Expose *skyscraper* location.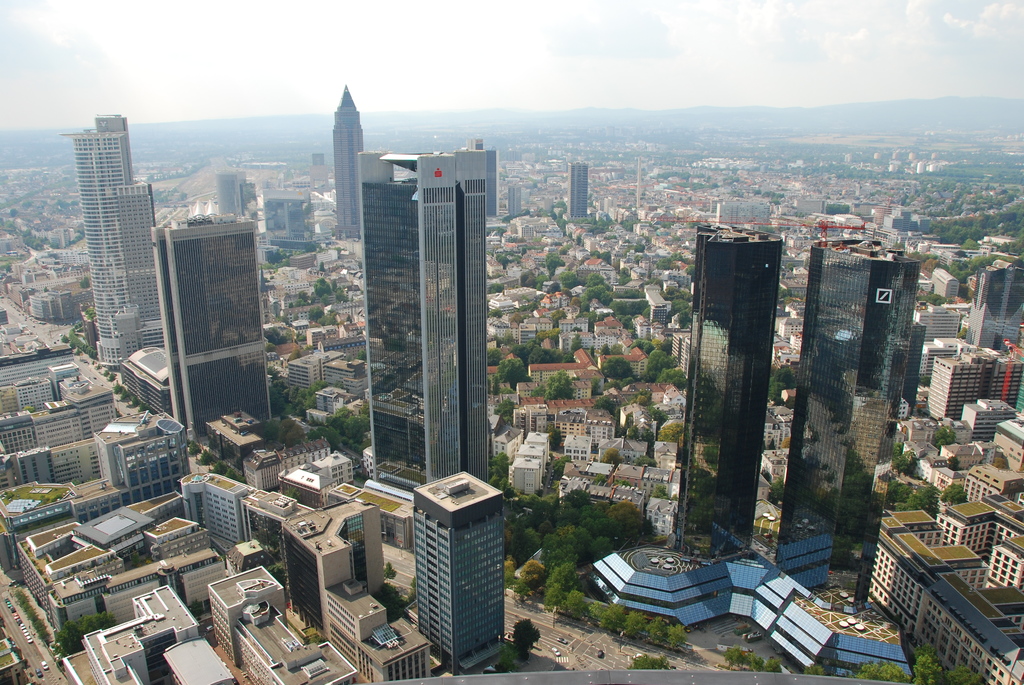
Exposed at <bbox>169, 215, 274, 439</bbox>.
